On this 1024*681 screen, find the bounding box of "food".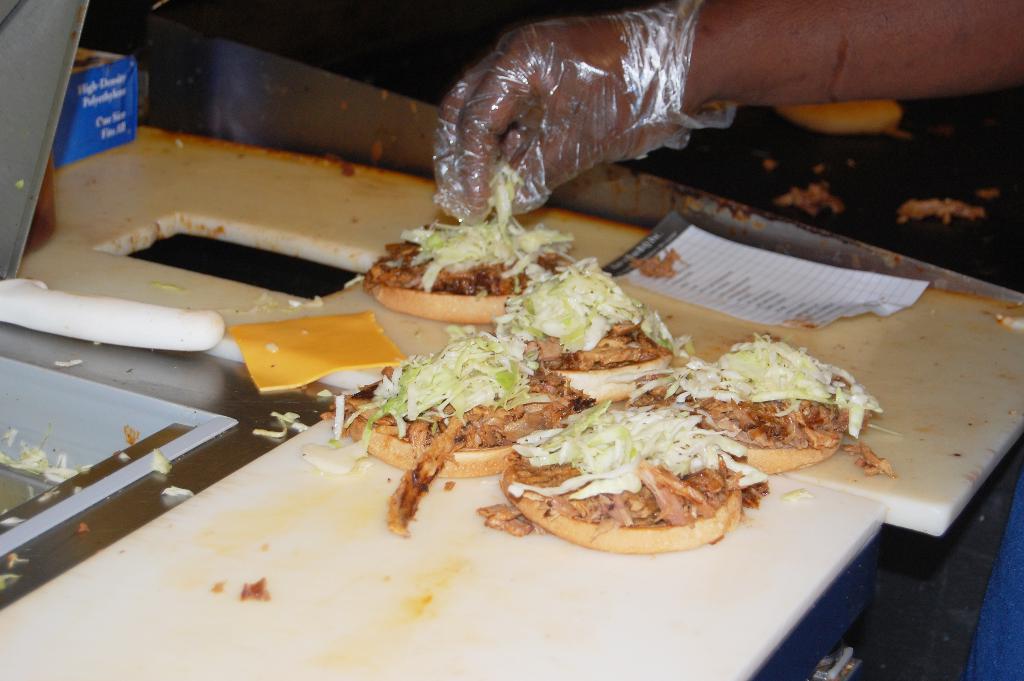
Bounding box: rect(343, 288, 867, 553).
